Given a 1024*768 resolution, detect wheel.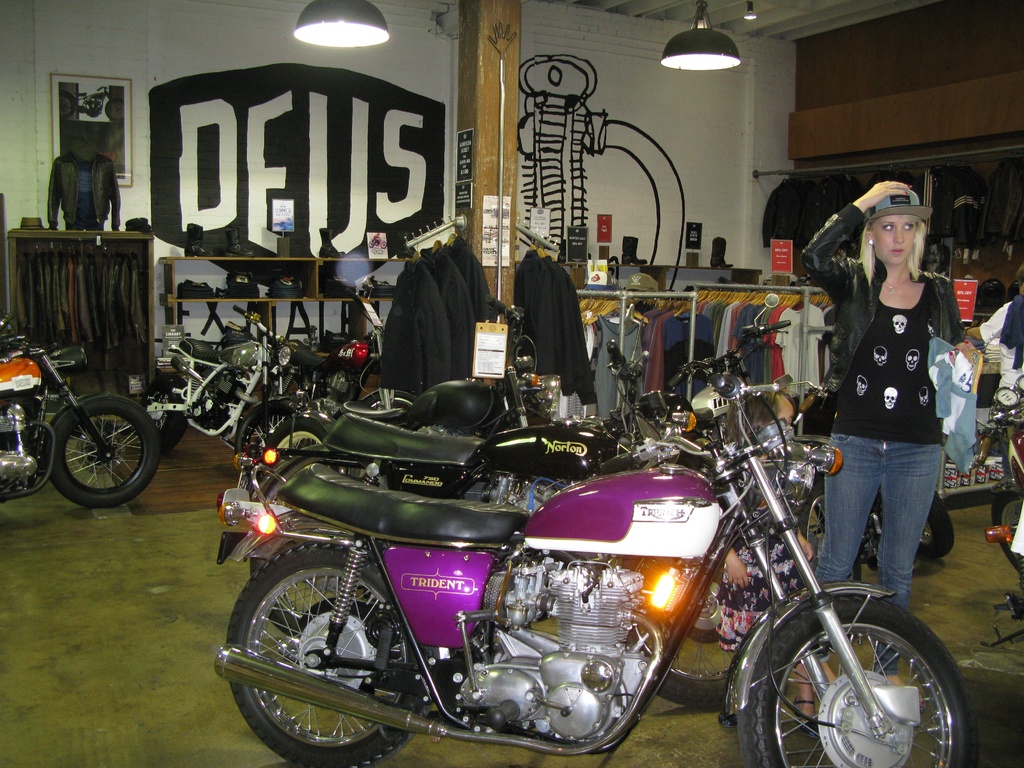
locate(922, 493, 957, 552).
